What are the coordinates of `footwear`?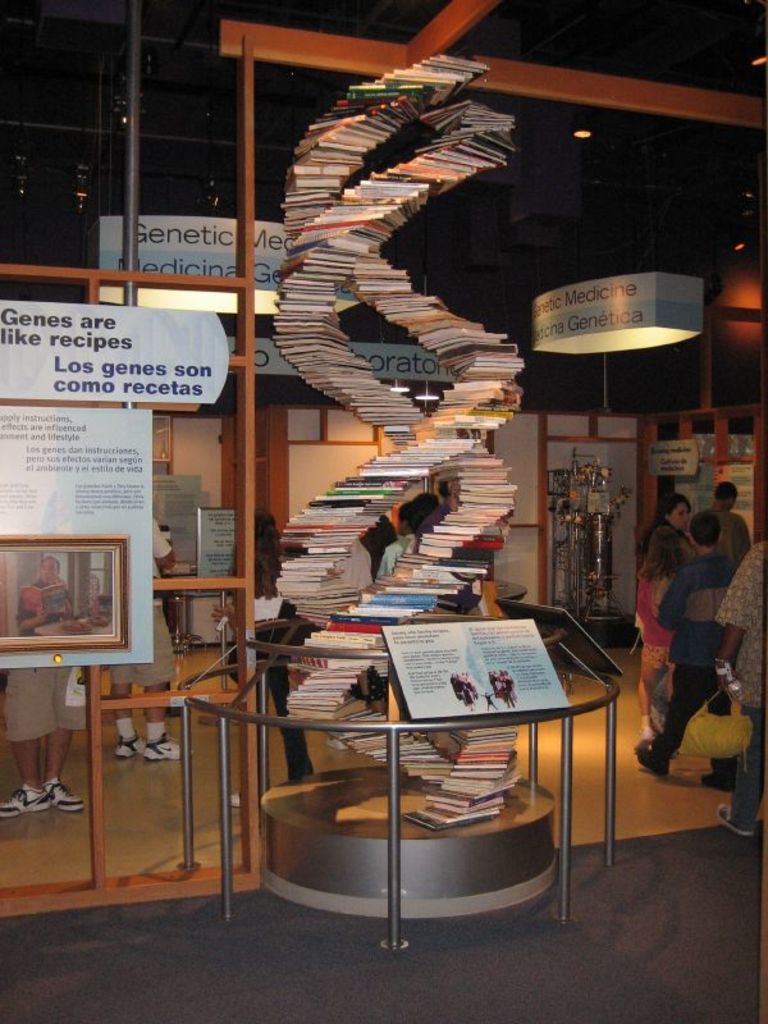
l=3, t=781, r=44, b=817.
